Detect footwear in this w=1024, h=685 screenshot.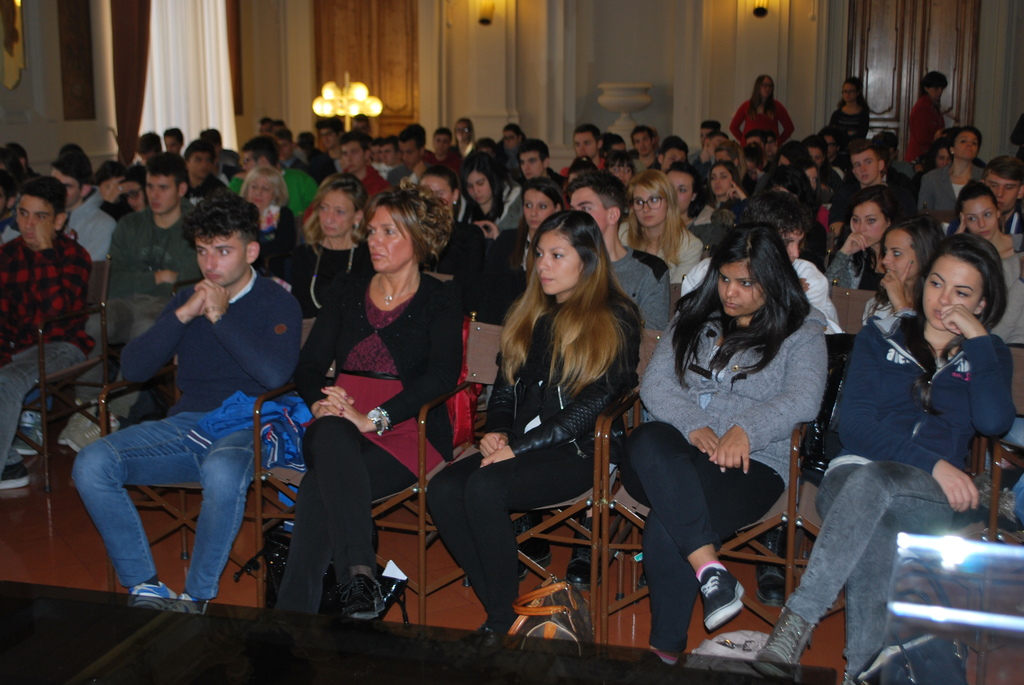
Detection: region(128, 582, 182, 606).
